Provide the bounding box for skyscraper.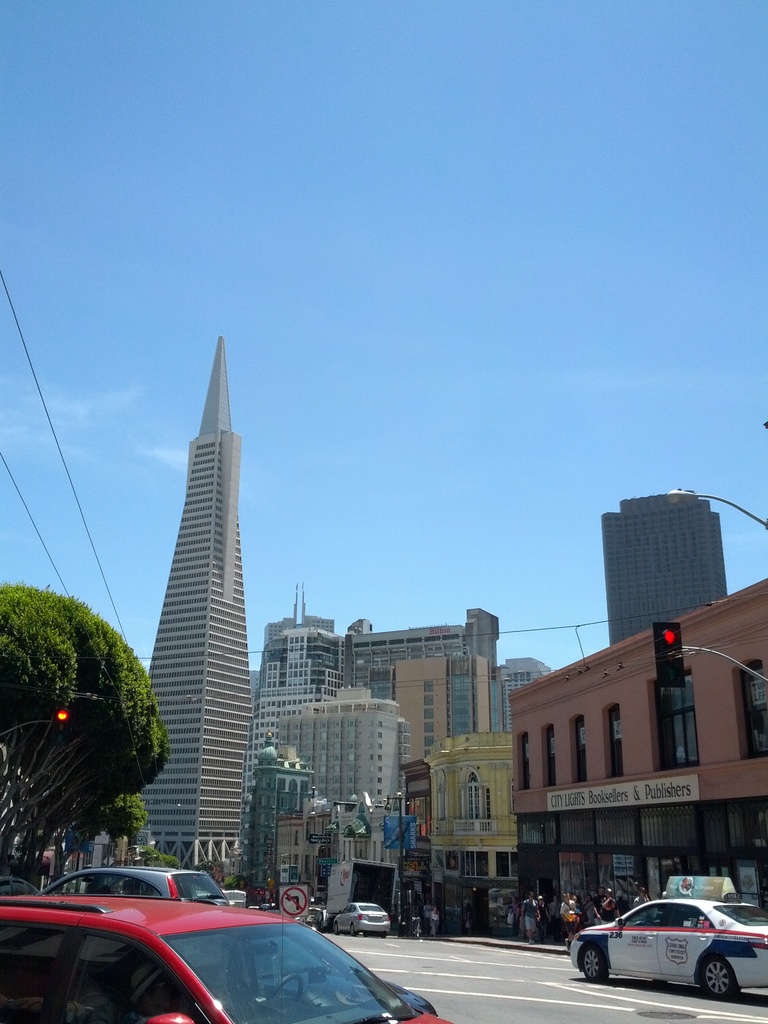
(left=505, top=564, right=767, bottom=927).
